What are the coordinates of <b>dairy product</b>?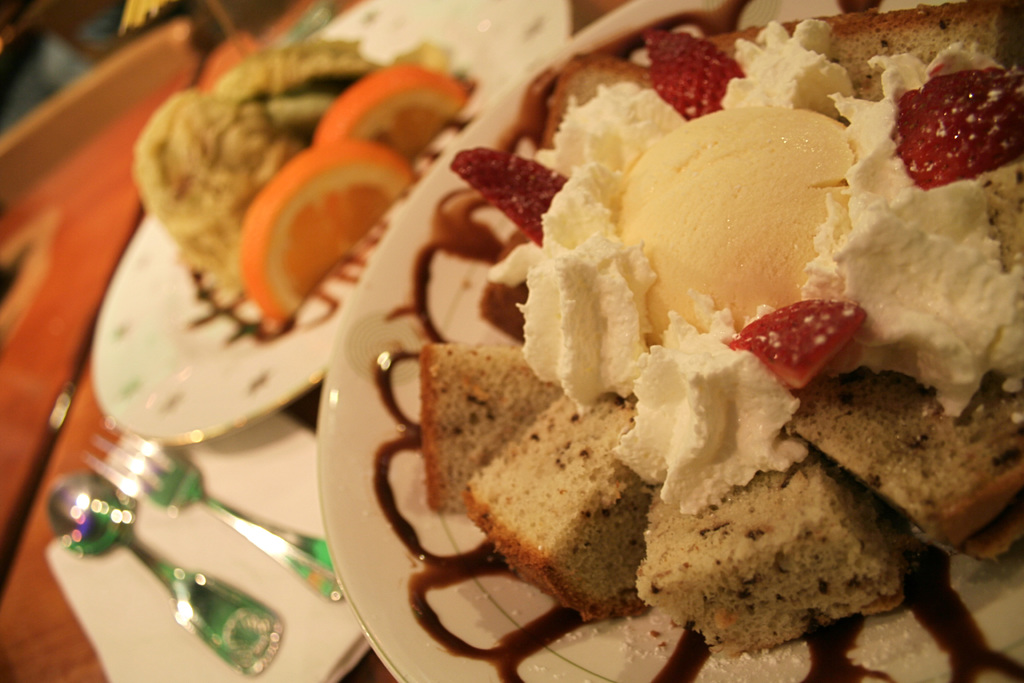
l=556, t=35, r=824, b=289.
